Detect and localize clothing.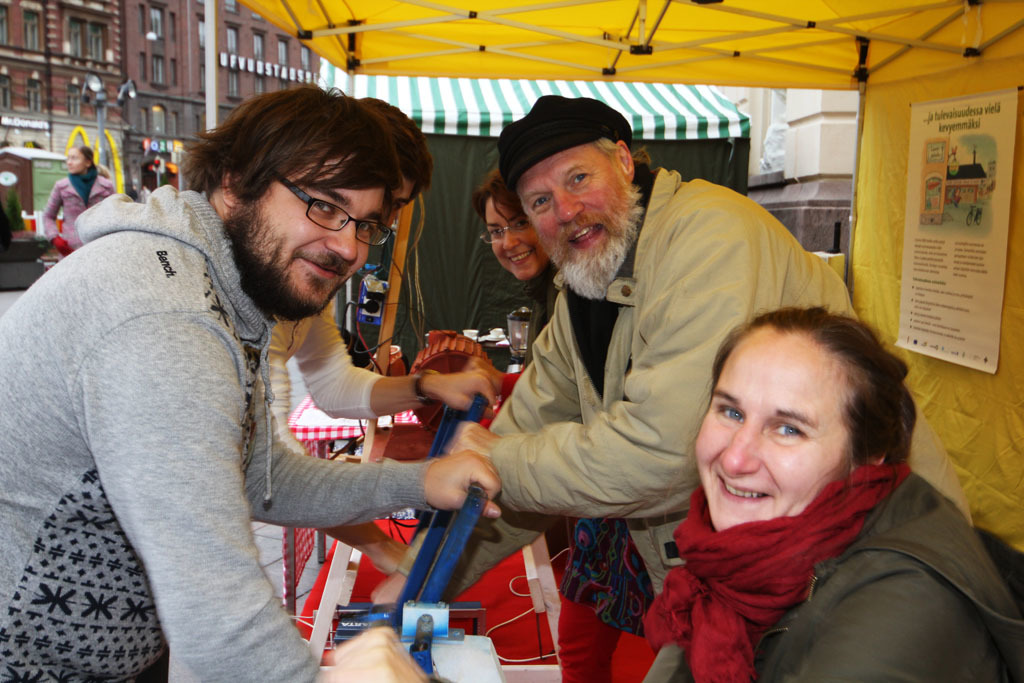
Localized at bbox(232, 286, 377, 518).
